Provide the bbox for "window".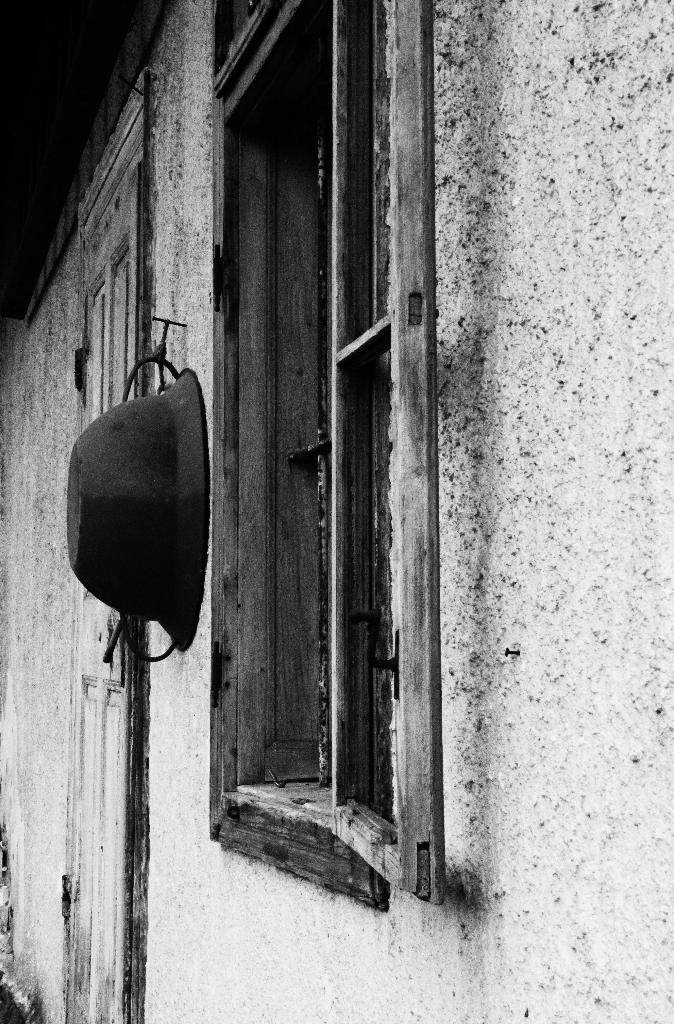
[left=218, top=6, right=458, bottom=706].
